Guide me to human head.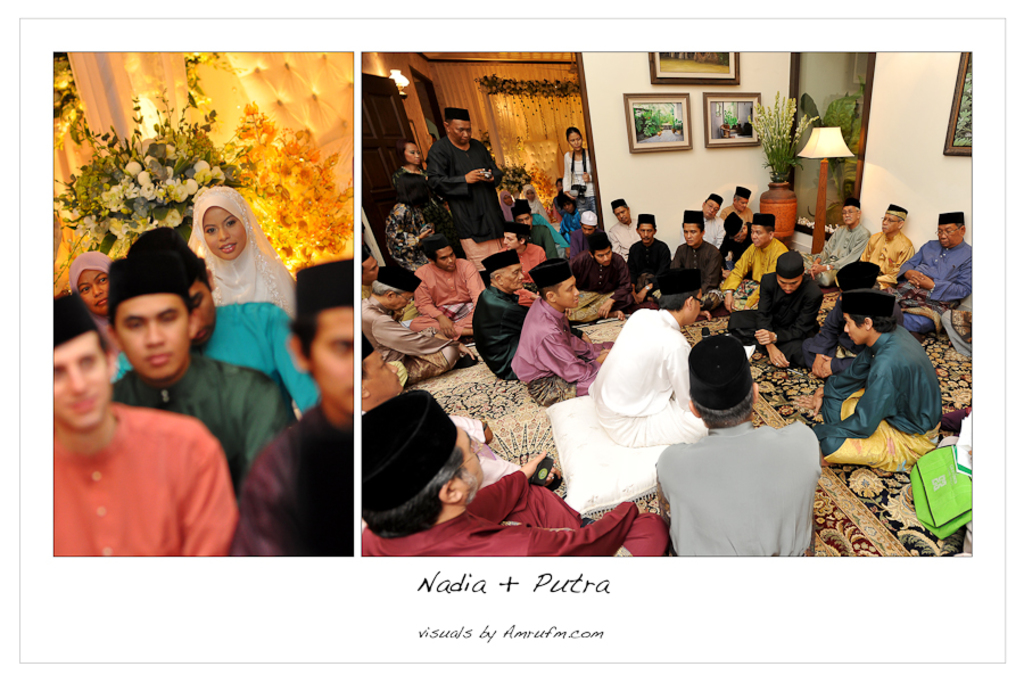
Guidance: bbox=[531, 257, 577, 306].
